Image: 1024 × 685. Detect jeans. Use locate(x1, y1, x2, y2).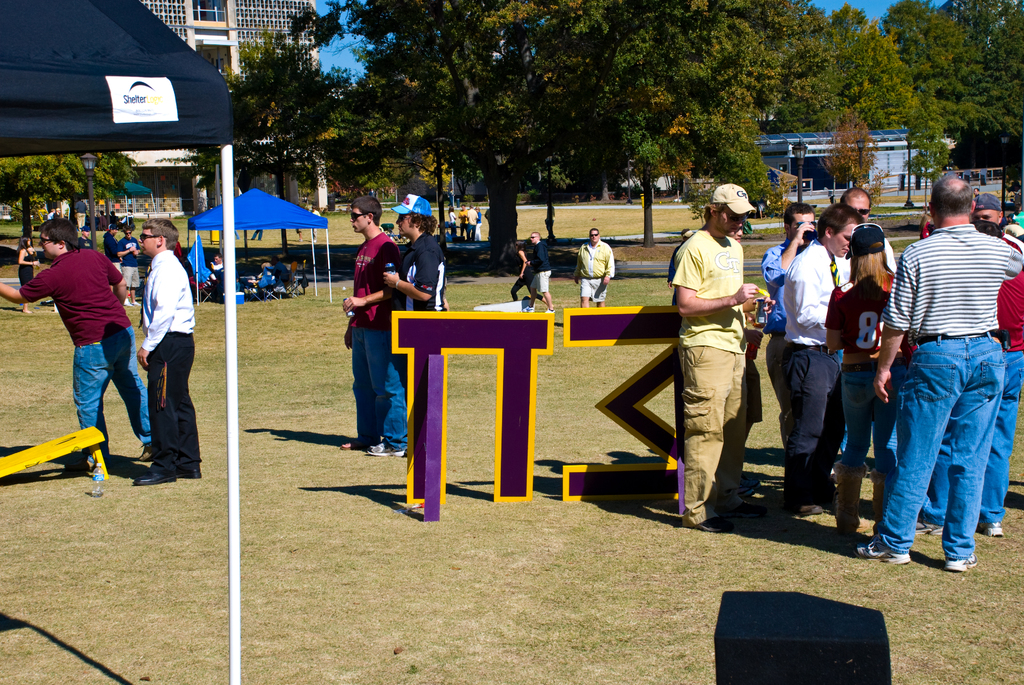
locate(918, 347, 1023, 520).
